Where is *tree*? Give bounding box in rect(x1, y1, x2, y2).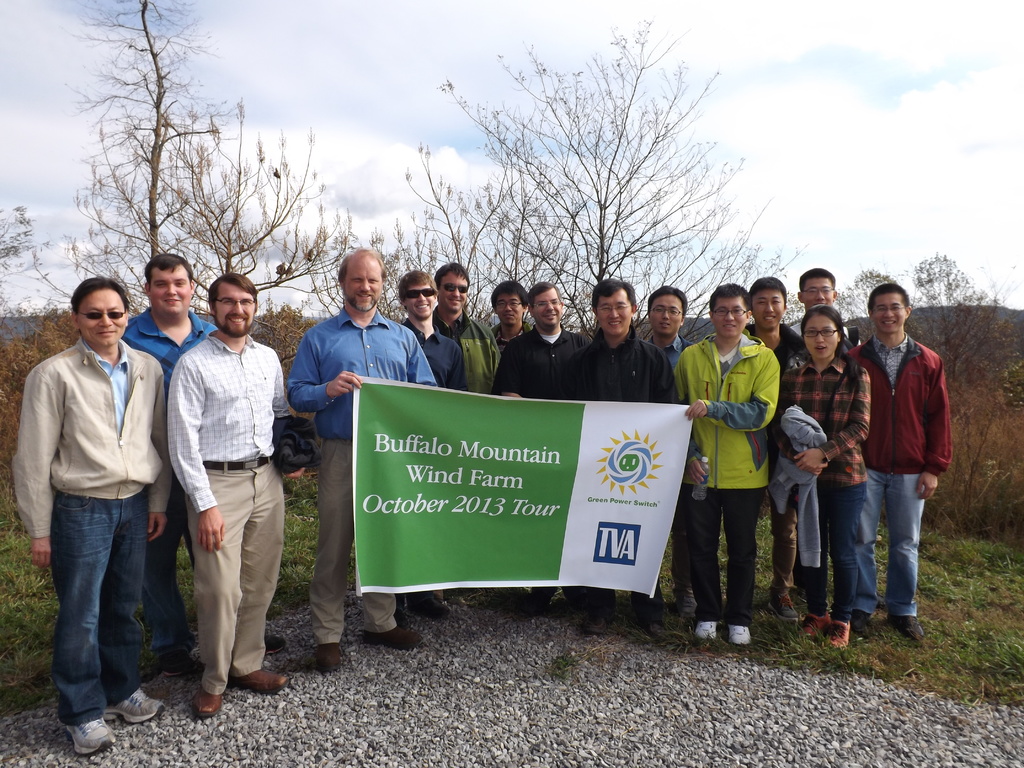
rect(0, 208, 49, 322).
